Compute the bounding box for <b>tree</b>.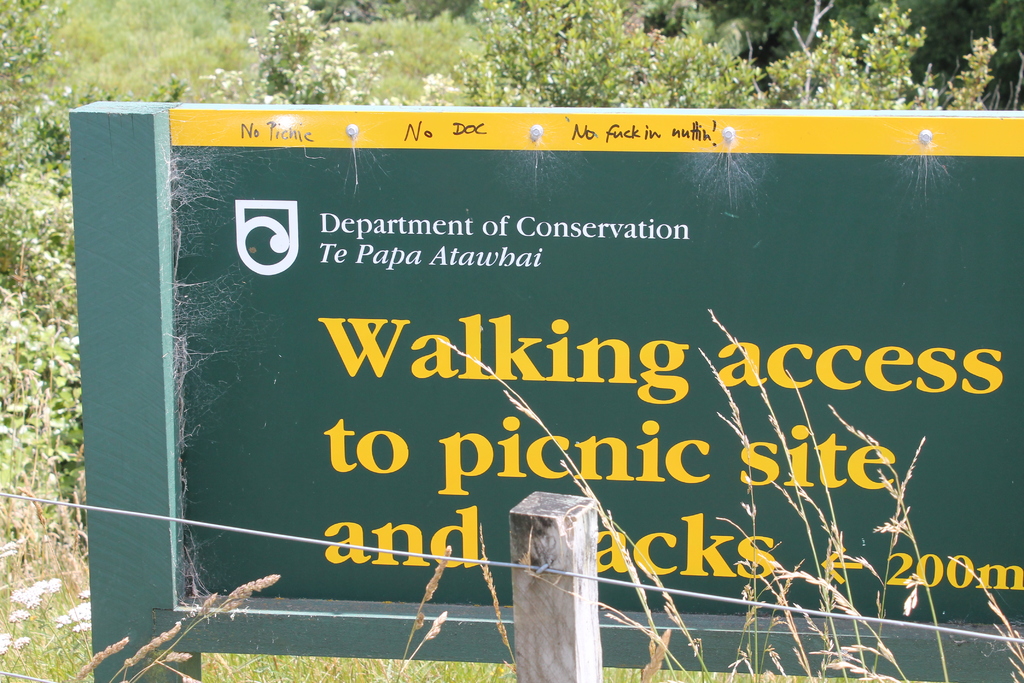
<box>196,0,445,113</box>.
